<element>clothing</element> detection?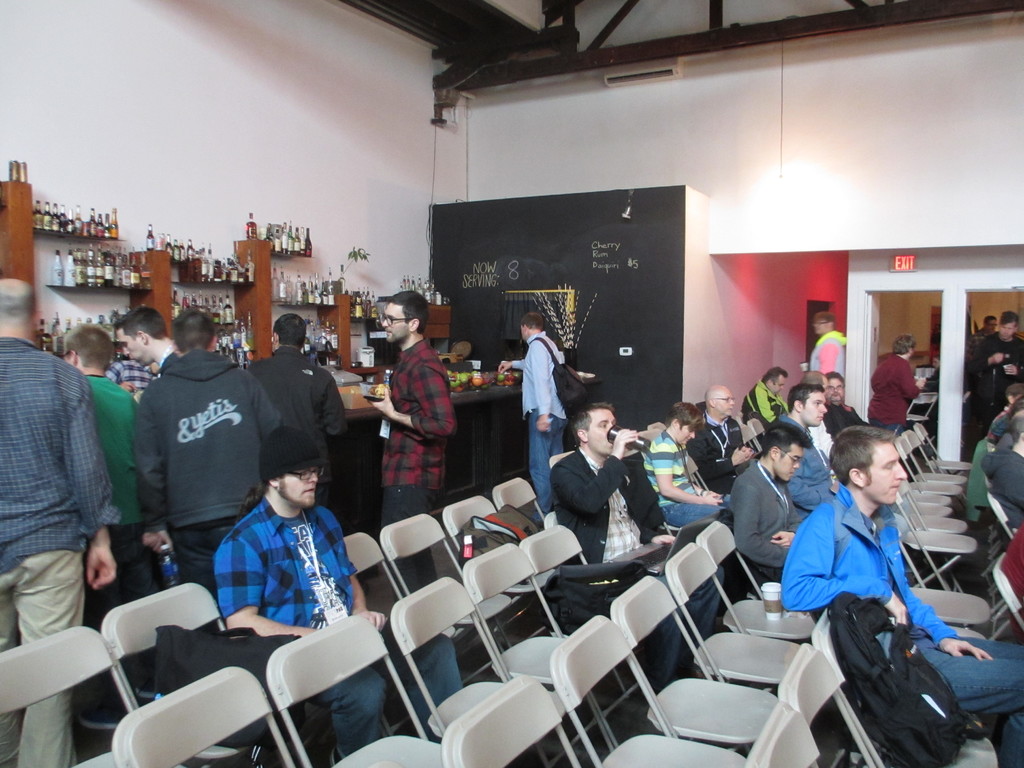
<bbox>303, 646, 466, 767</bbox>
